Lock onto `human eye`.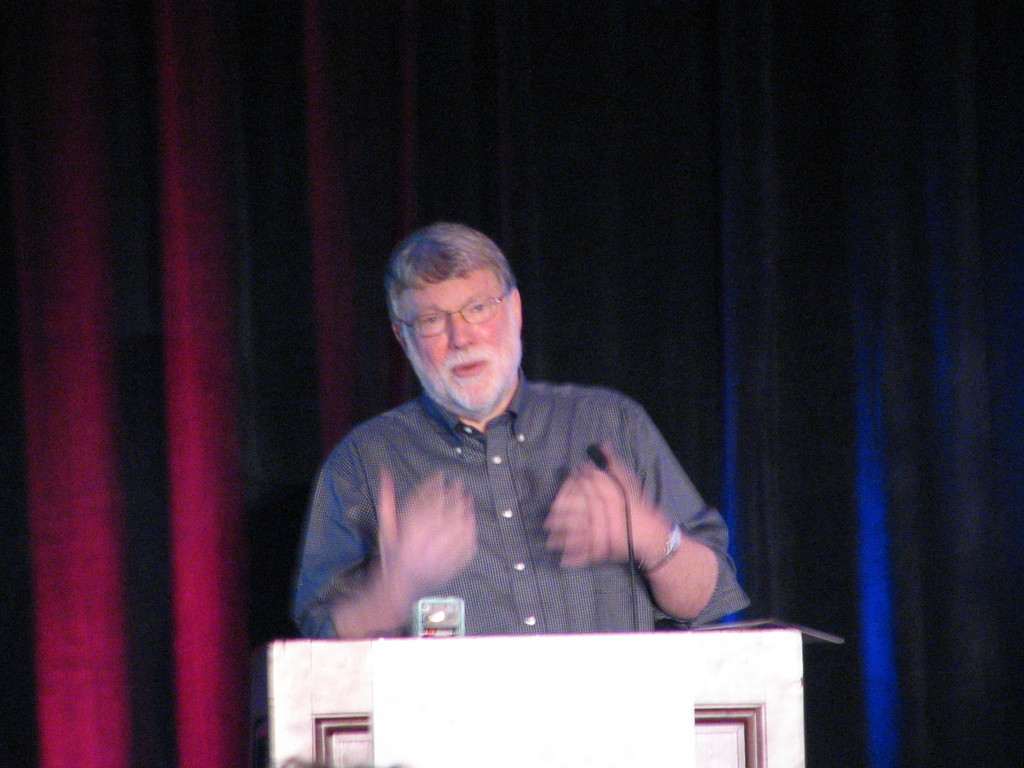
Locked: x1=422, y1=317, x2=445, y2=328.
